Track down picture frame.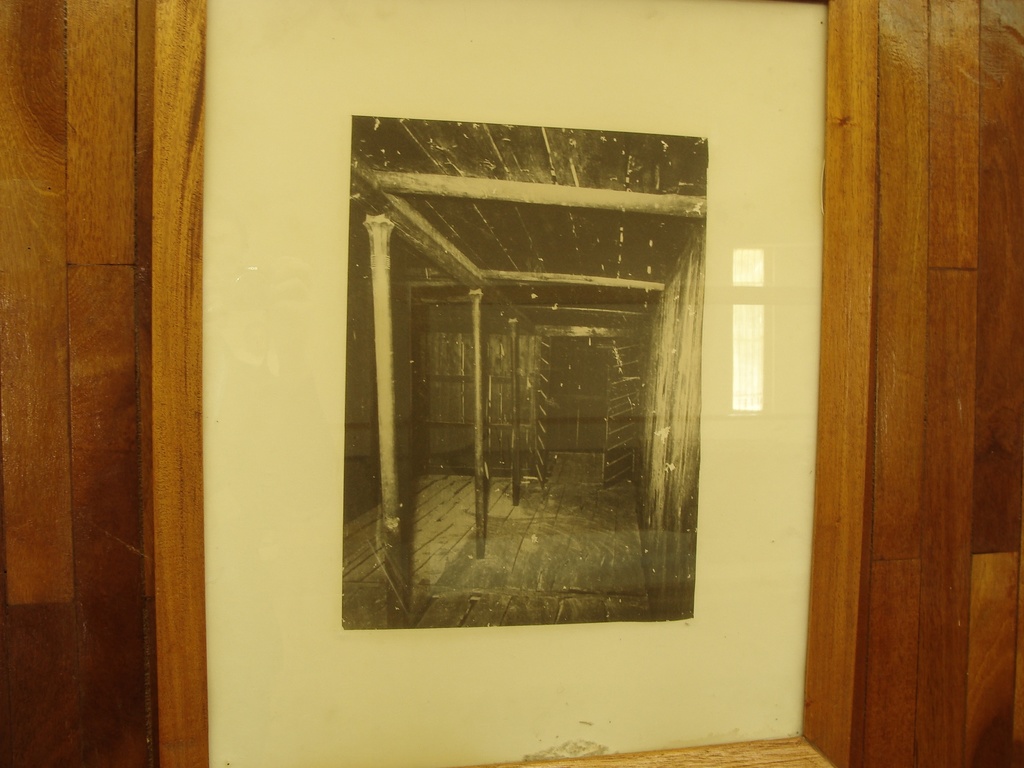
Tracked to l=140, t=0, r=888, b=767.
